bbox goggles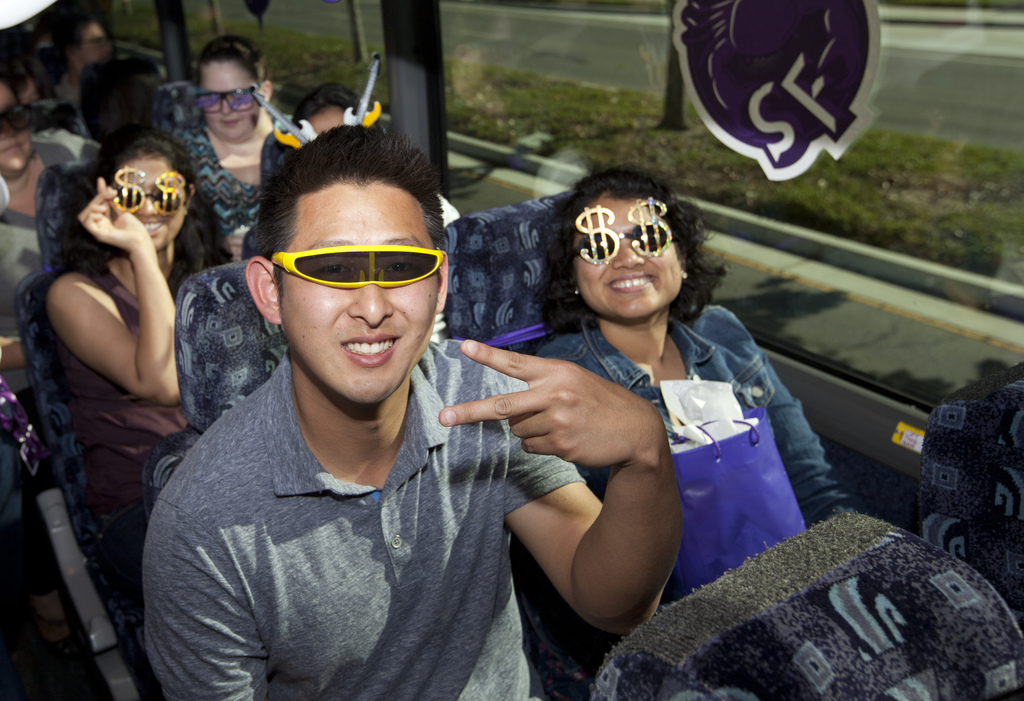
(269,245,435,301)
